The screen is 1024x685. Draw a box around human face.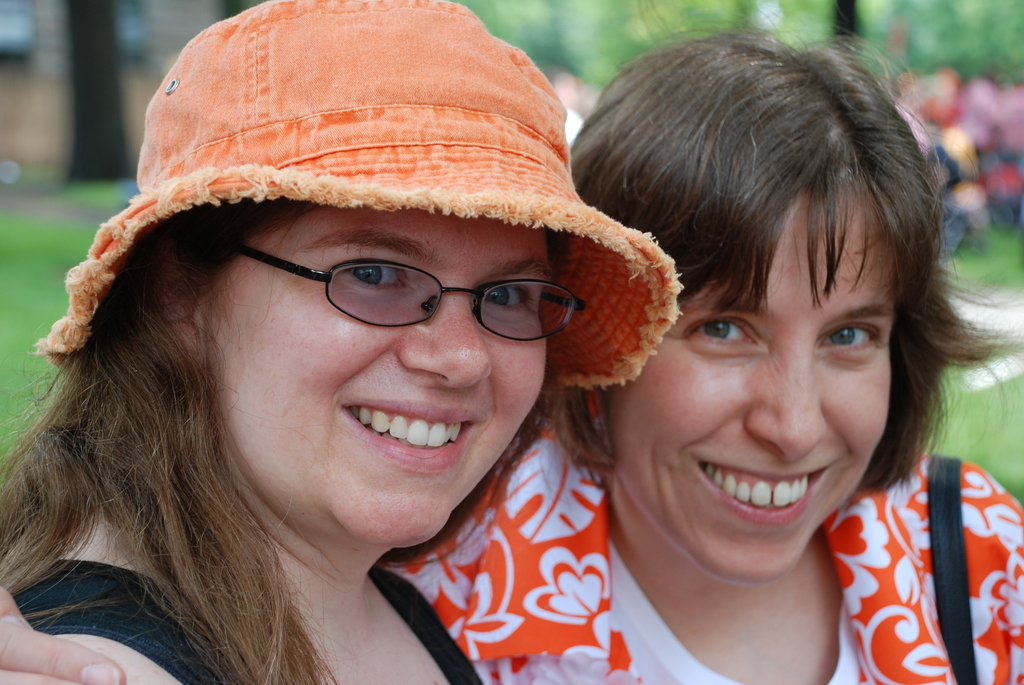
[600, 182, 904, 583].
